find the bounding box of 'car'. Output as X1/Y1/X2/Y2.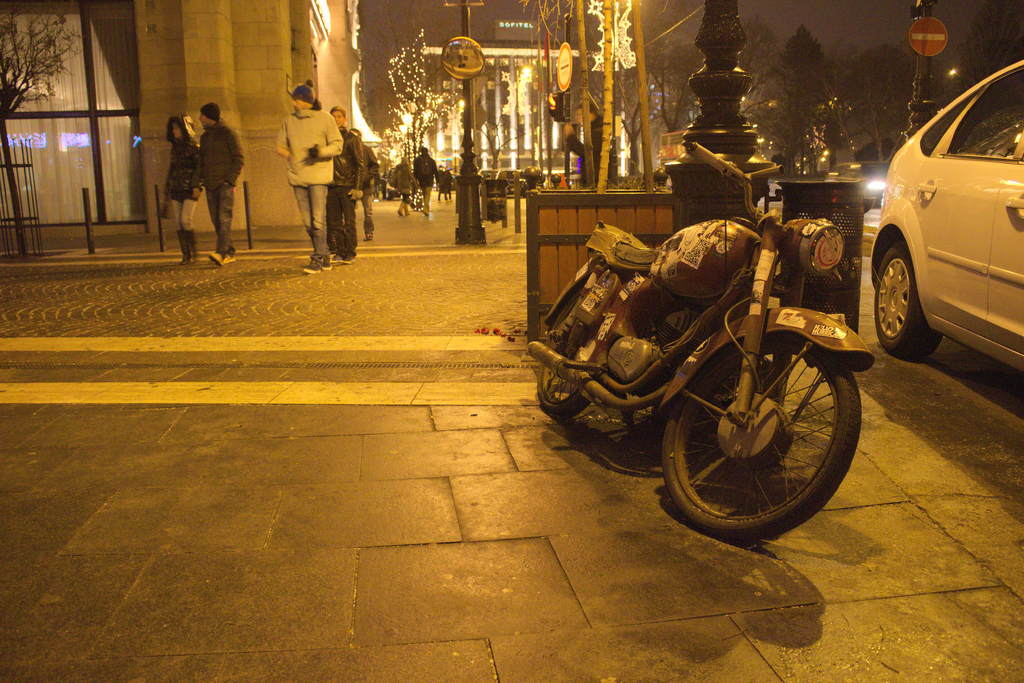
863/58/1023/392.
